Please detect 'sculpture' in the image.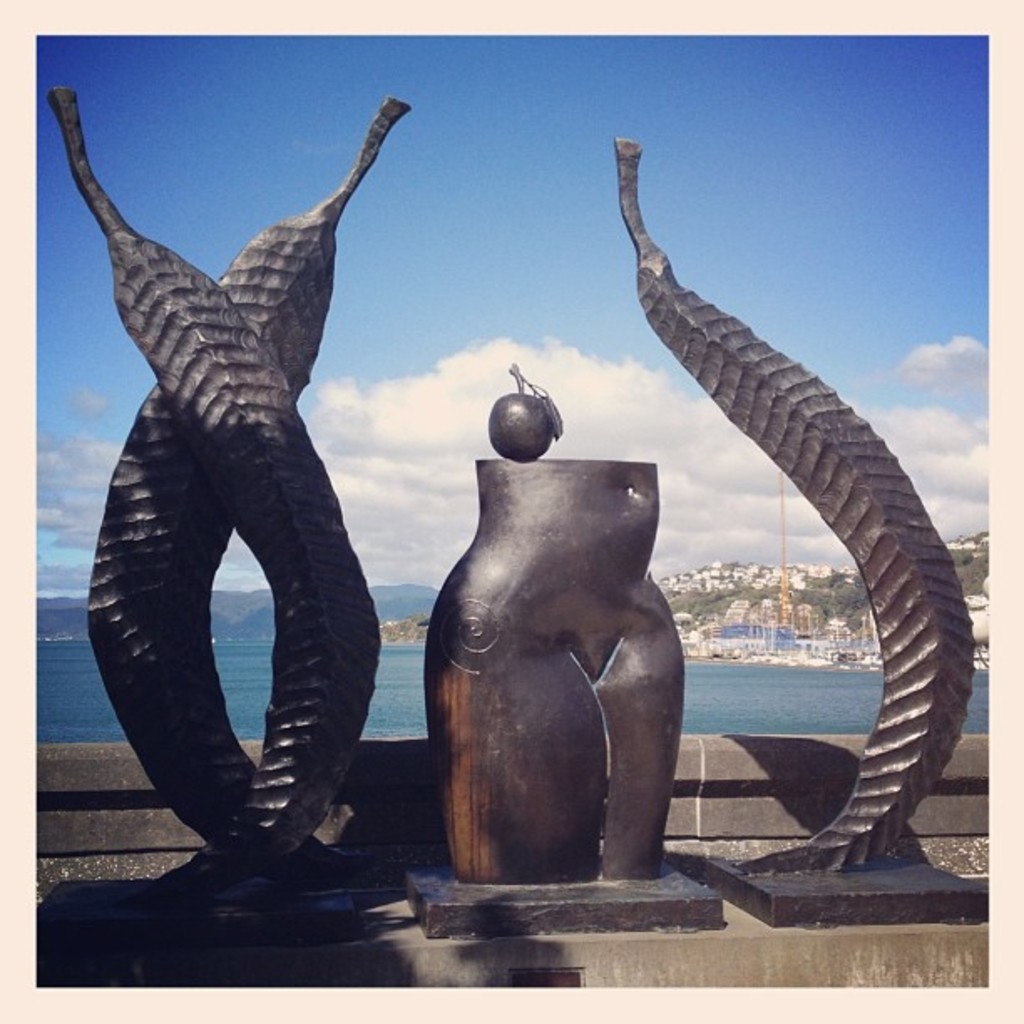
<box>32,85,371,955</box>.
